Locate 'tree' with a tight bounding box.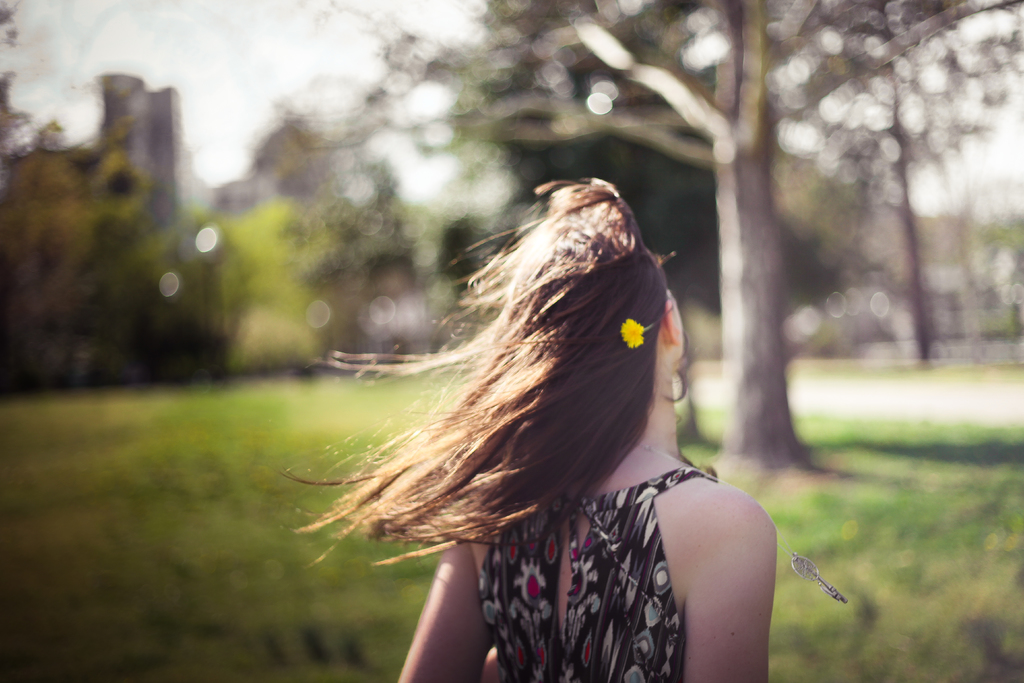
locate(465, 0, 870, 427).
